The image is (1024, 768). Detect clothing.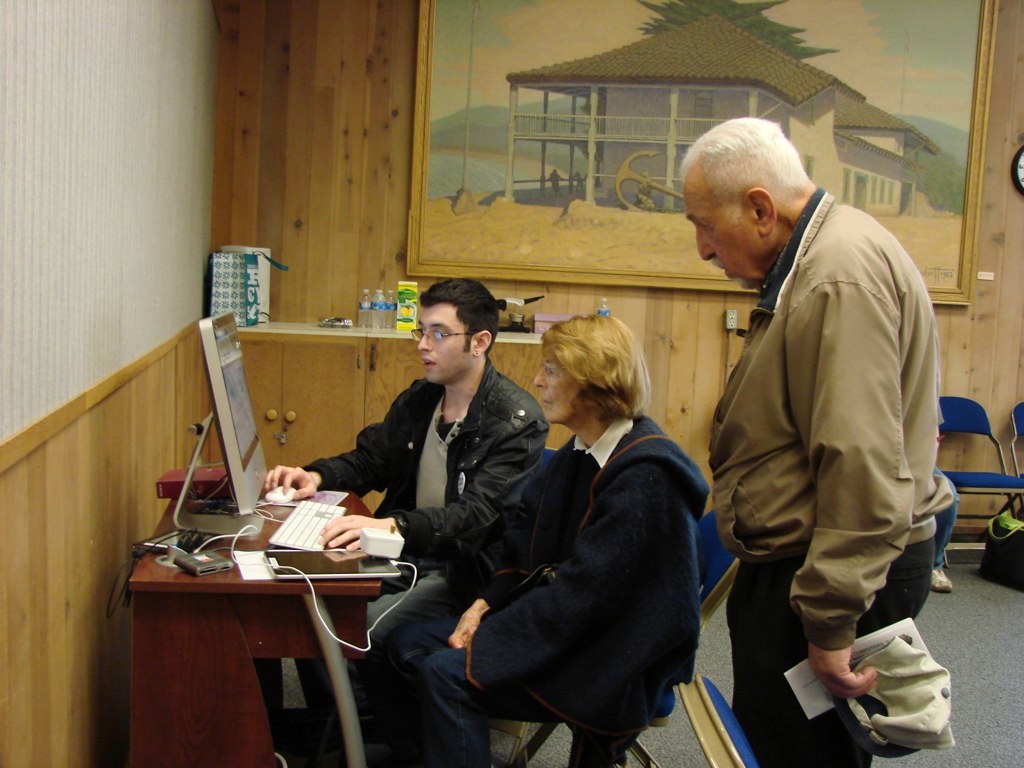
Detection: locate(295, 348, 548, 732).
